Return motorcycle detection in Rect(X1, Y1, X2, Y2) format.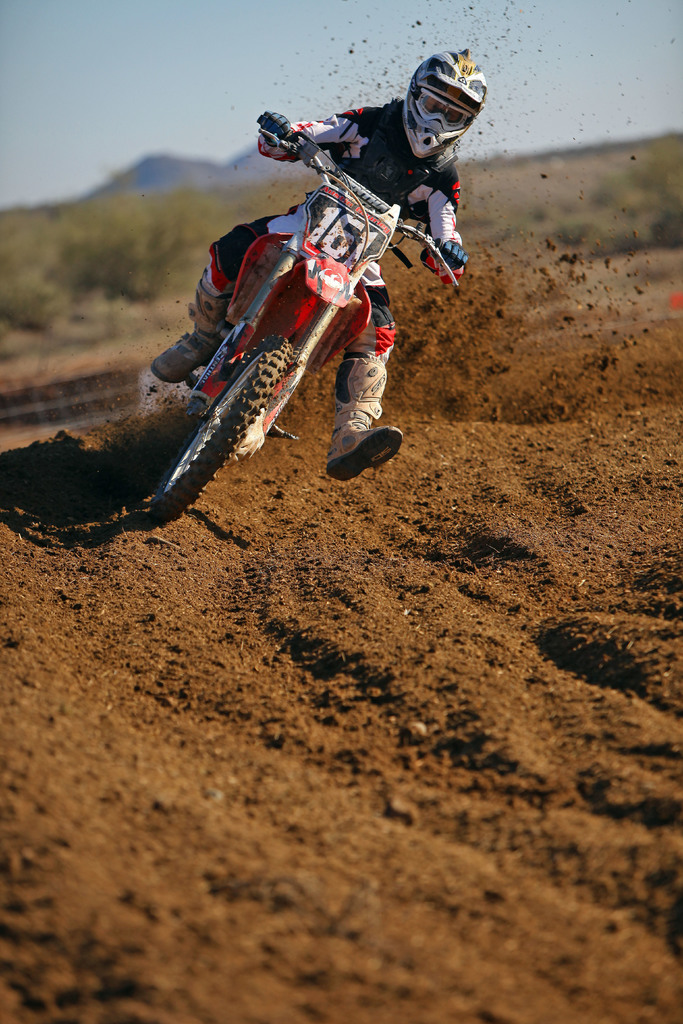
Rect(143, 110, 452, 508).
